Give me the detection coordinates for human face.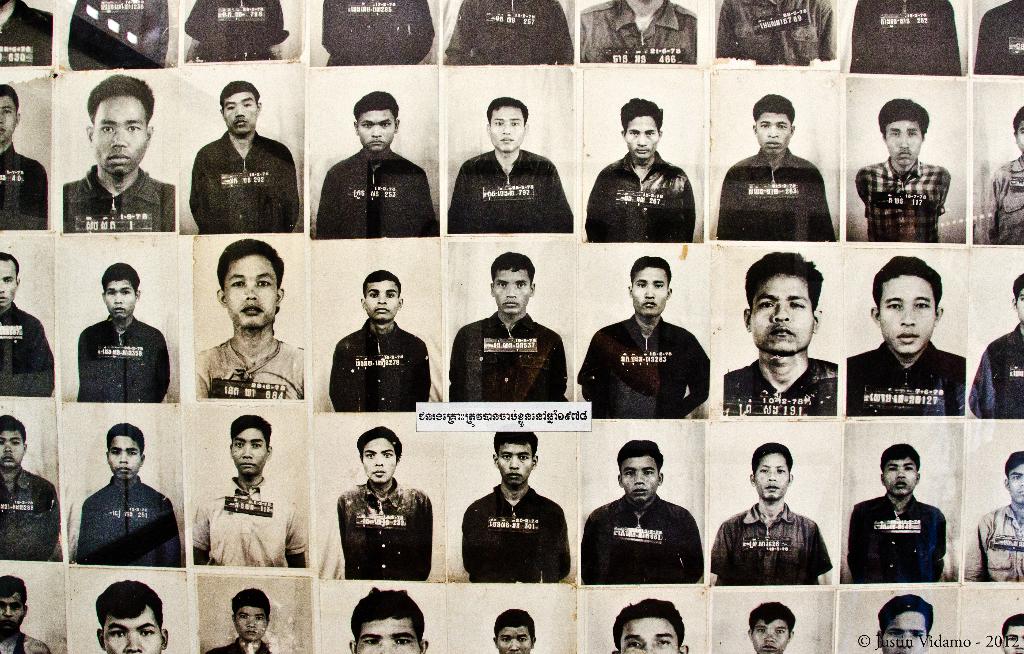
locate(0, 430, 25, 470).
